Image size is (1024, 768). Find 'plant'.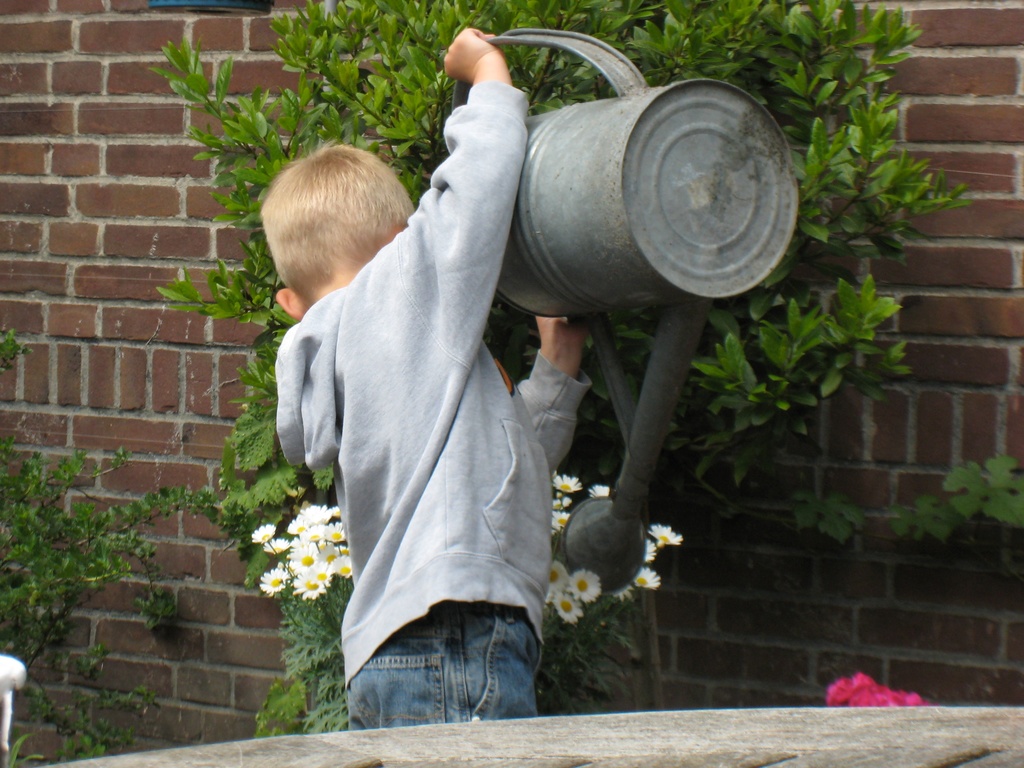
region(705, 452, 1023, 552).
